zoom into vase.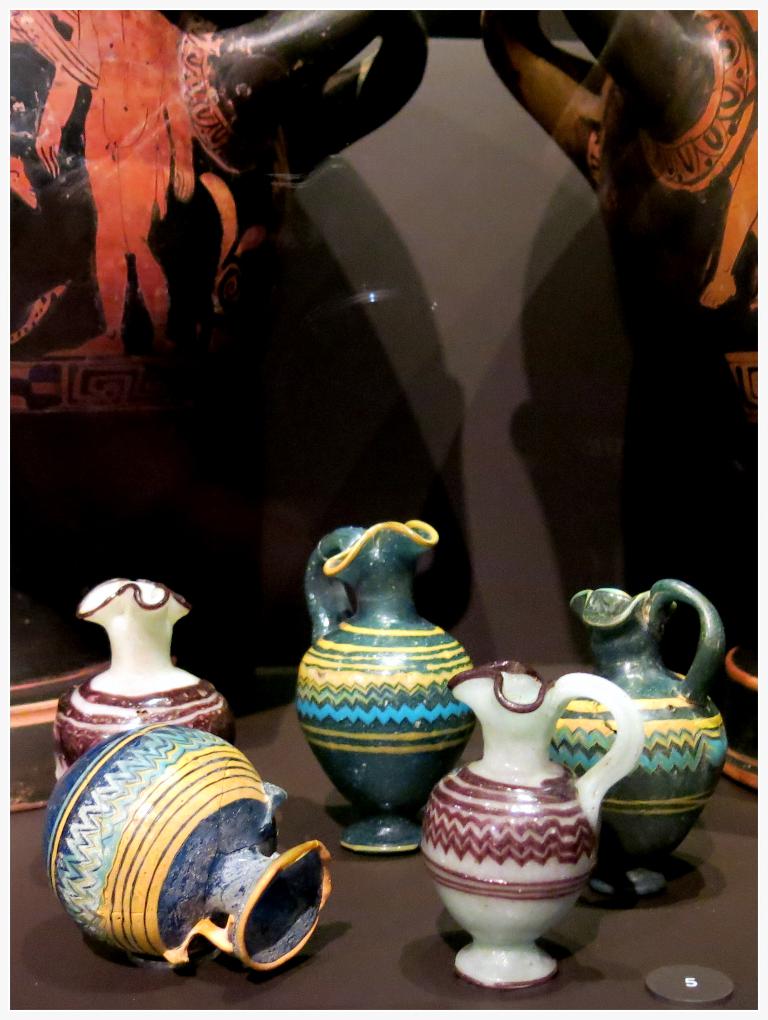
Zoom target: l=413, t=657, r=644, b=994.
